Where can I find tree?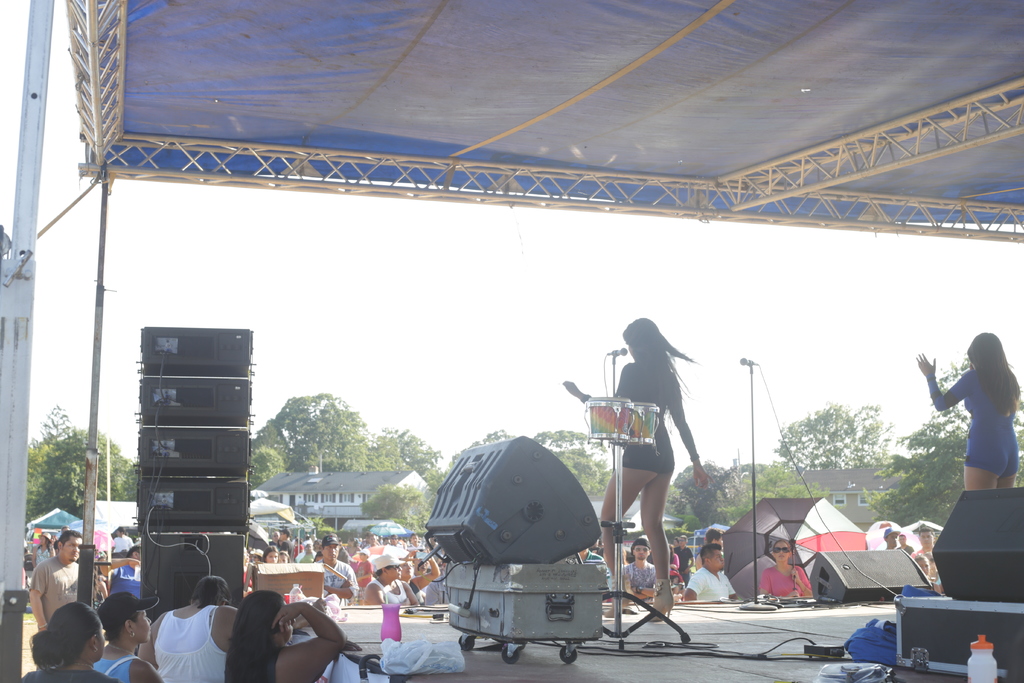
You can find it at detection(446, 425, 616, 525).
